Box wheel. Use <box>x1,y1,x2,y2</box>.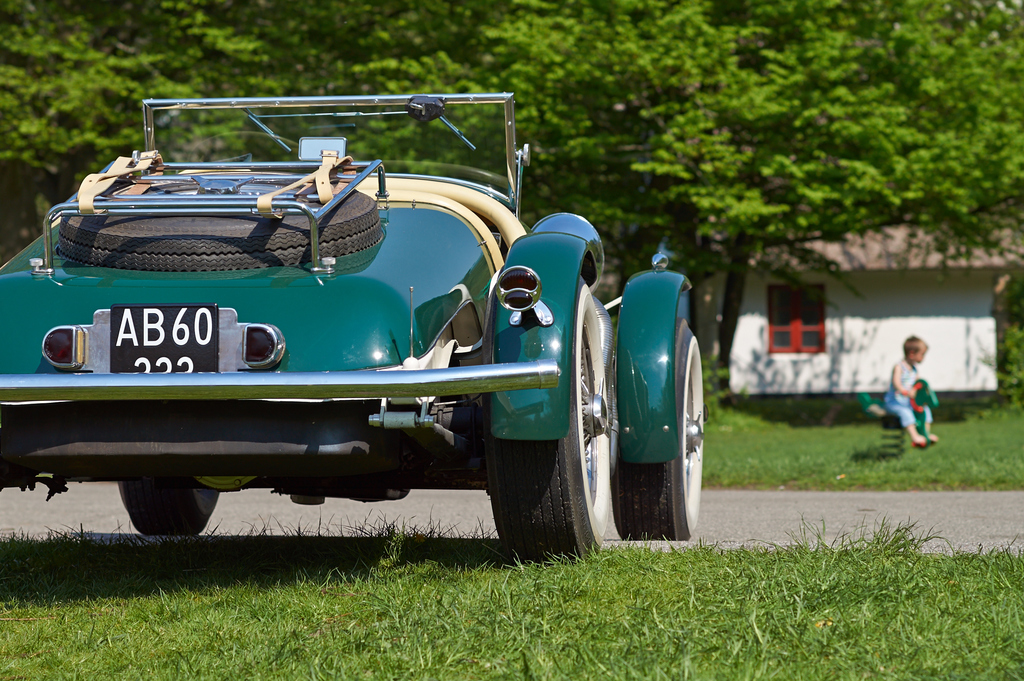
<box>123,478,221,534</box>.
